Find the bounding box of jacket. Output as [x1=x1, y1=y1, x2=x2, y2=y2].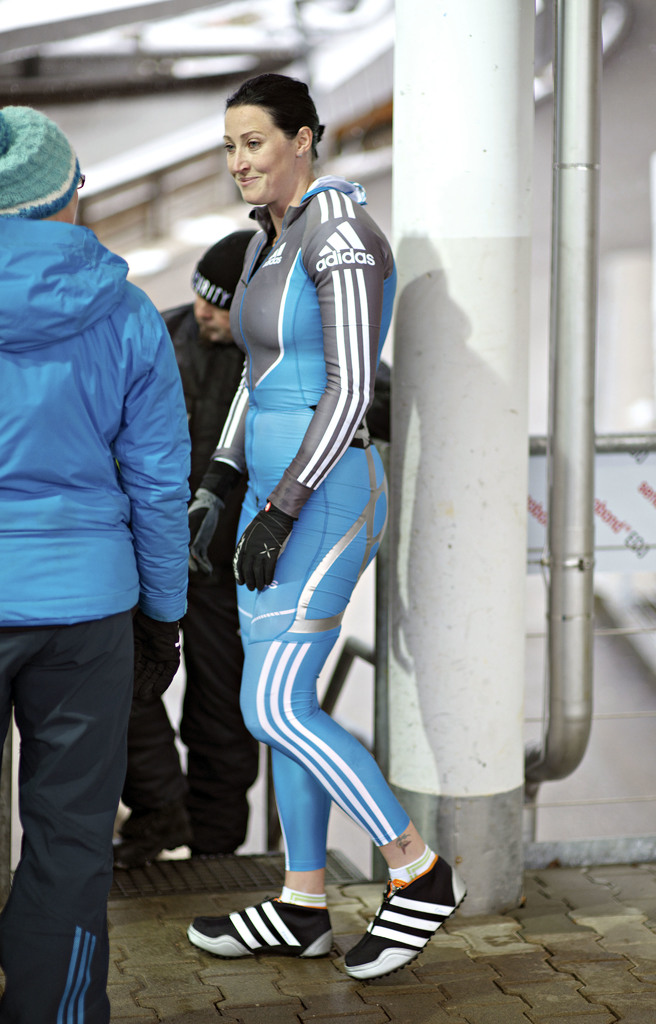
[x1=3, y1=176, x2=208, y2=737].
